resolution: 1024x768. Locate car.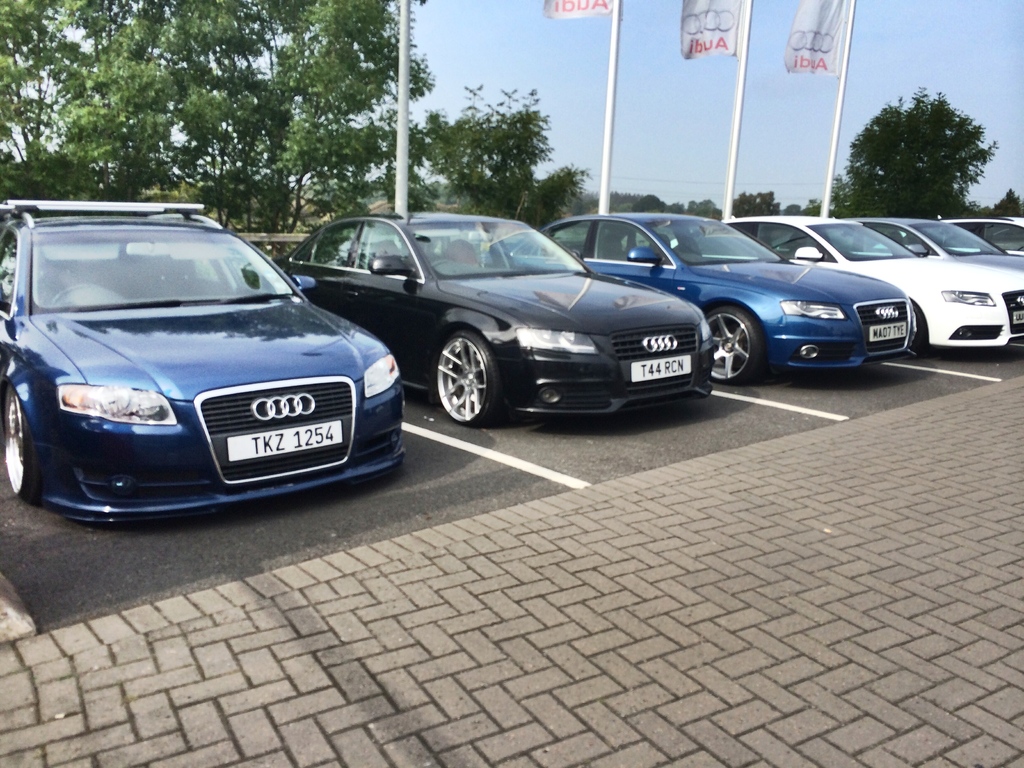
box(0, 198, 403, 532).
